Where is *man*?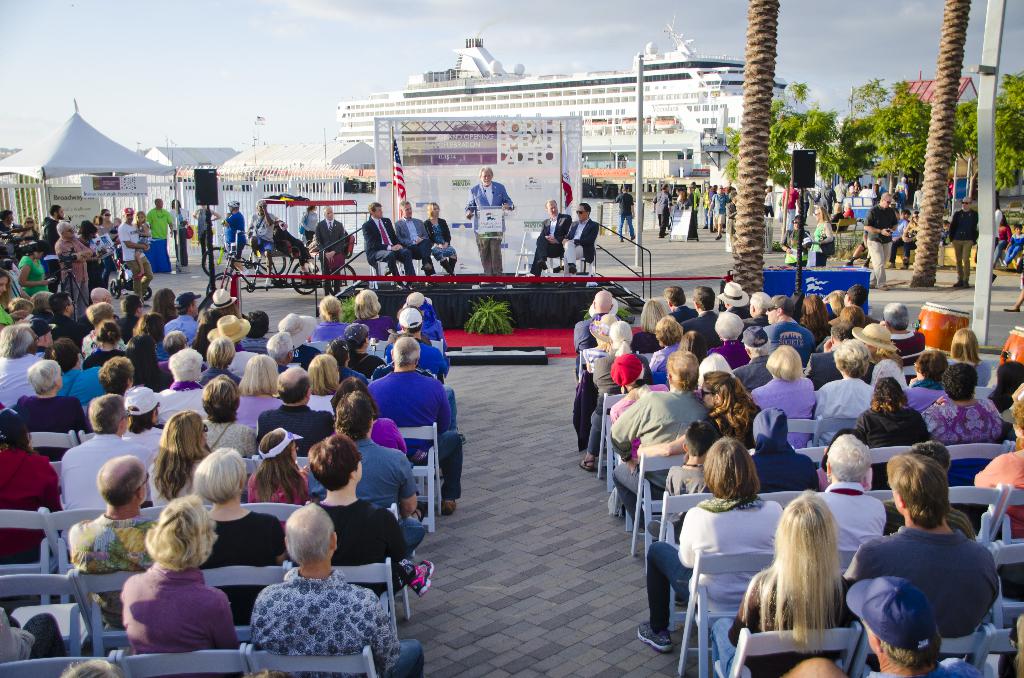
<bbox>833, 175, 851, 204</bbox>.
